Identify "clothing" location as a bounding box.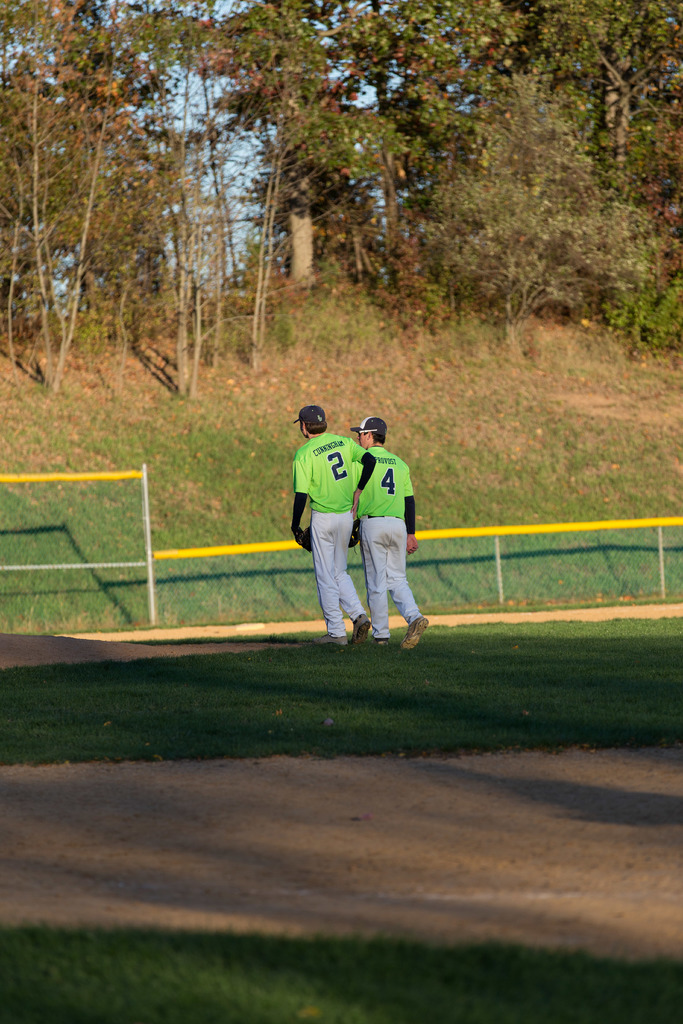
box=[357, 447, 418, 636].
